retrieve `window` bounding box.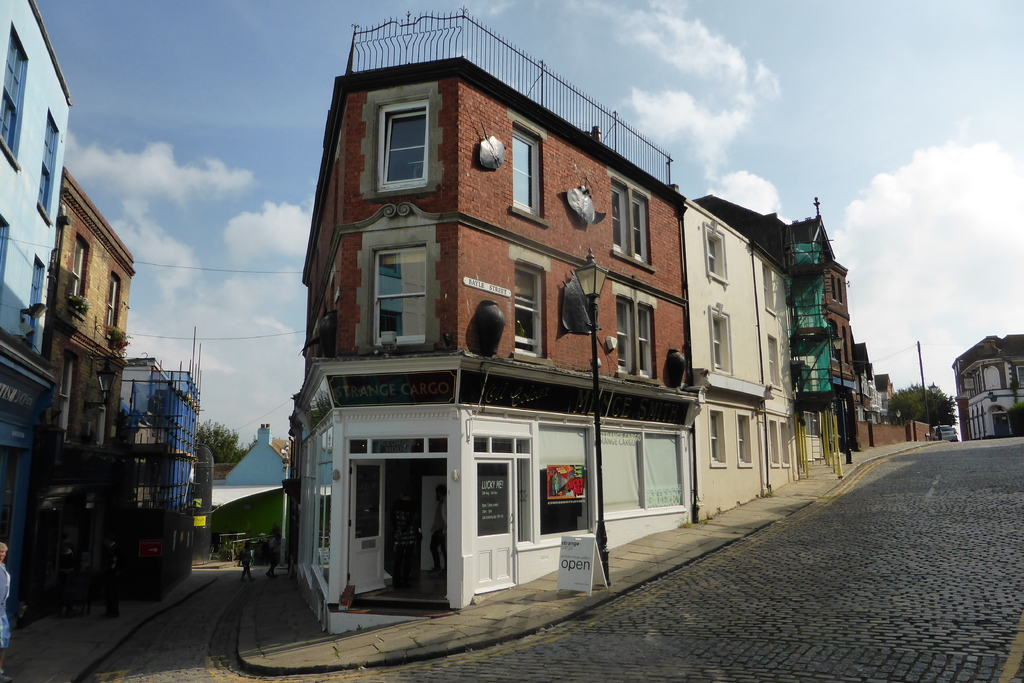
Bounding box: [704, 218, 730, 291].
